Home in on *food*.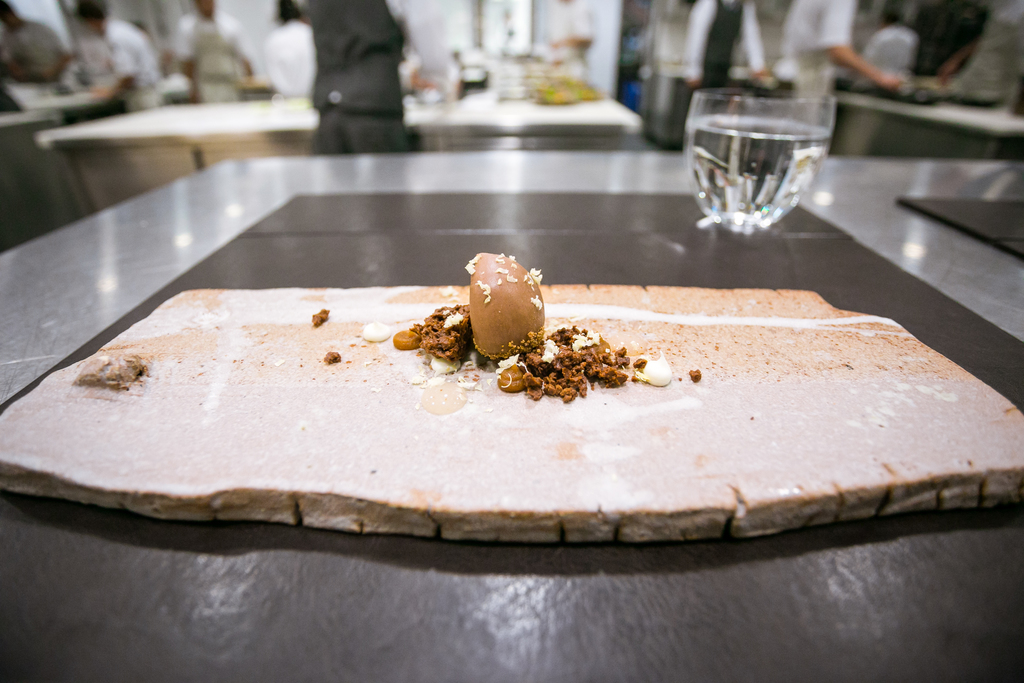
Homed in at l=312, t=304, r=328, b=325.
